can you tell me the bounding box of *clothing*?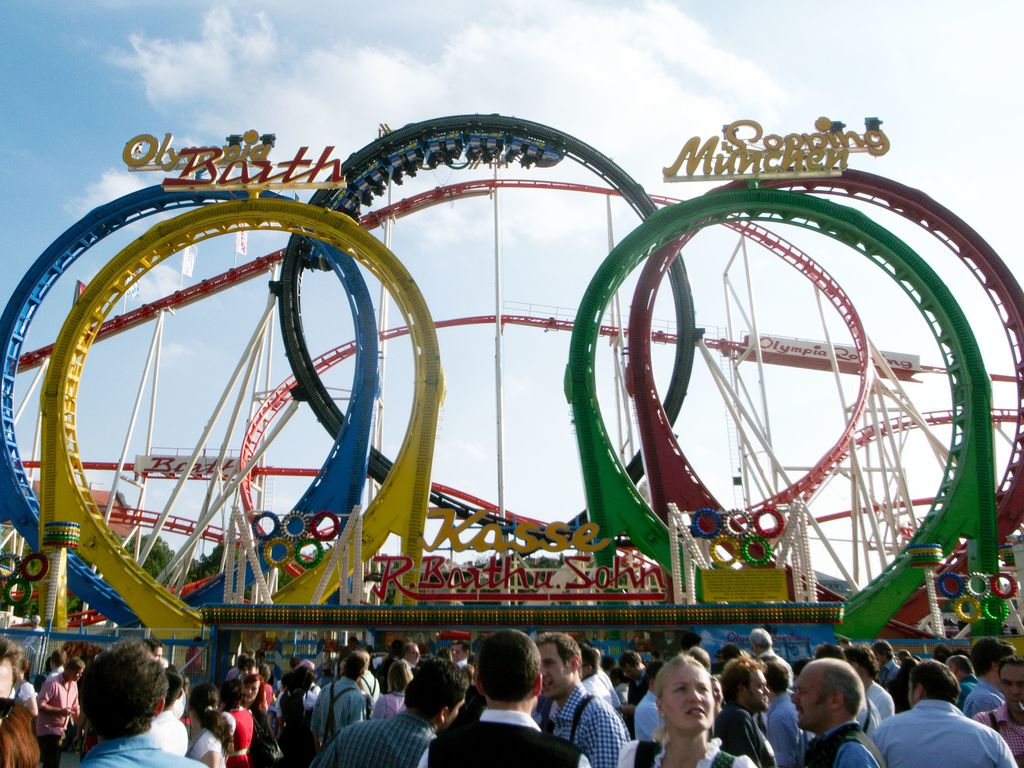
x1=318, y1=712, x2=440, y2=767.
